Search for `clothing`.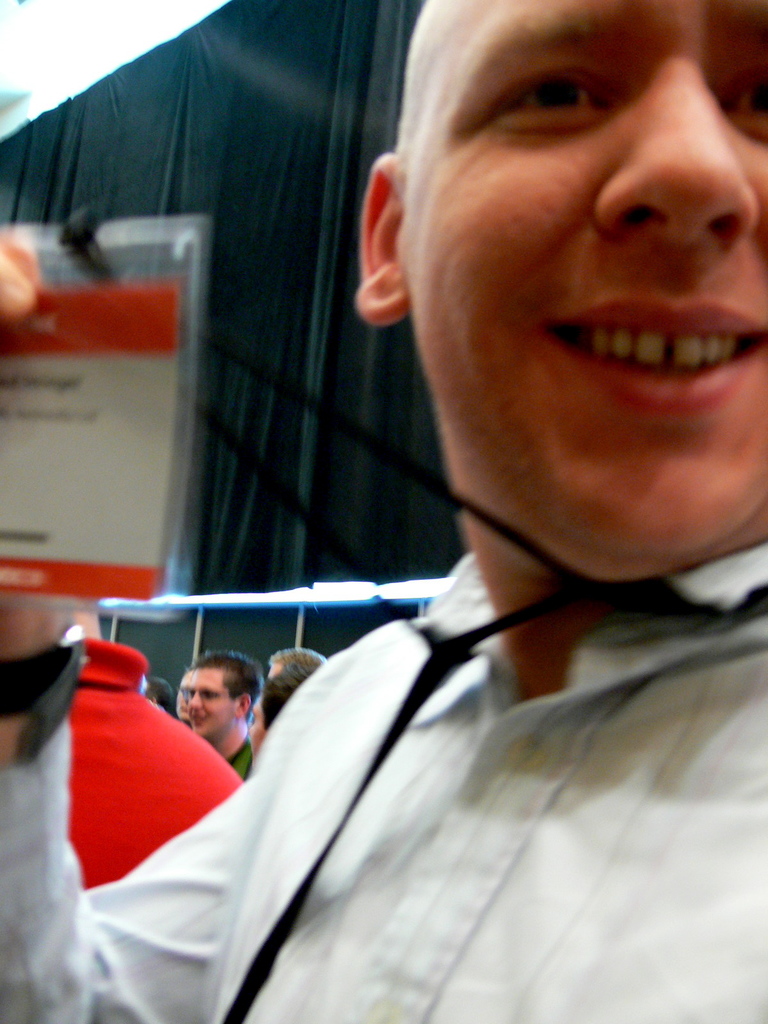
Found at (226, 737, 252, 783).
